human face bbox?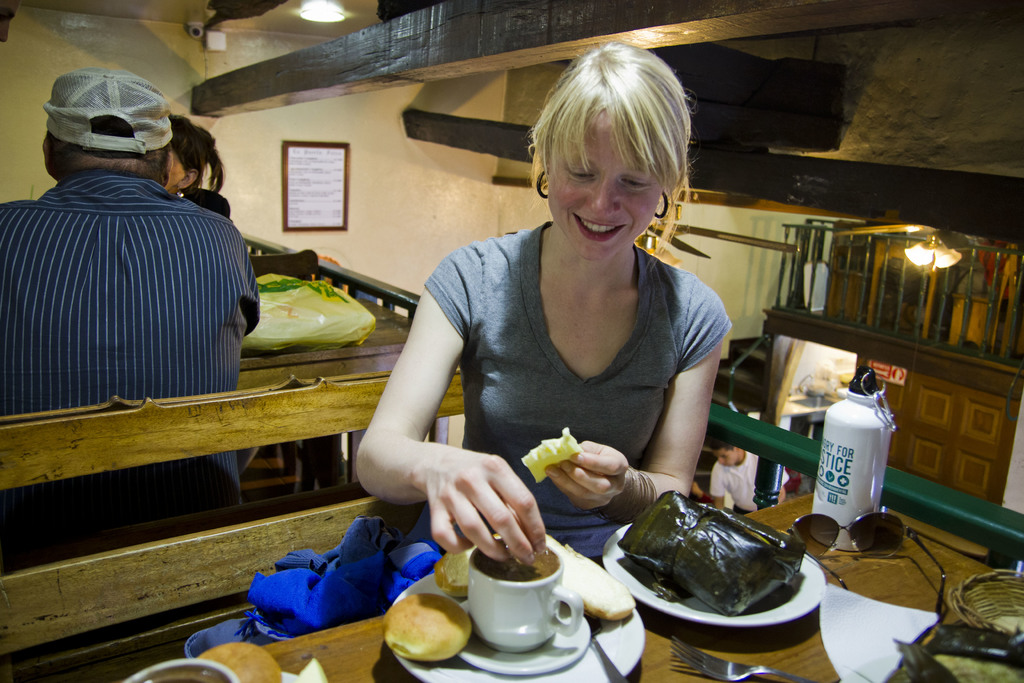
<bbox>169, 148, 180, 190</bbox>
